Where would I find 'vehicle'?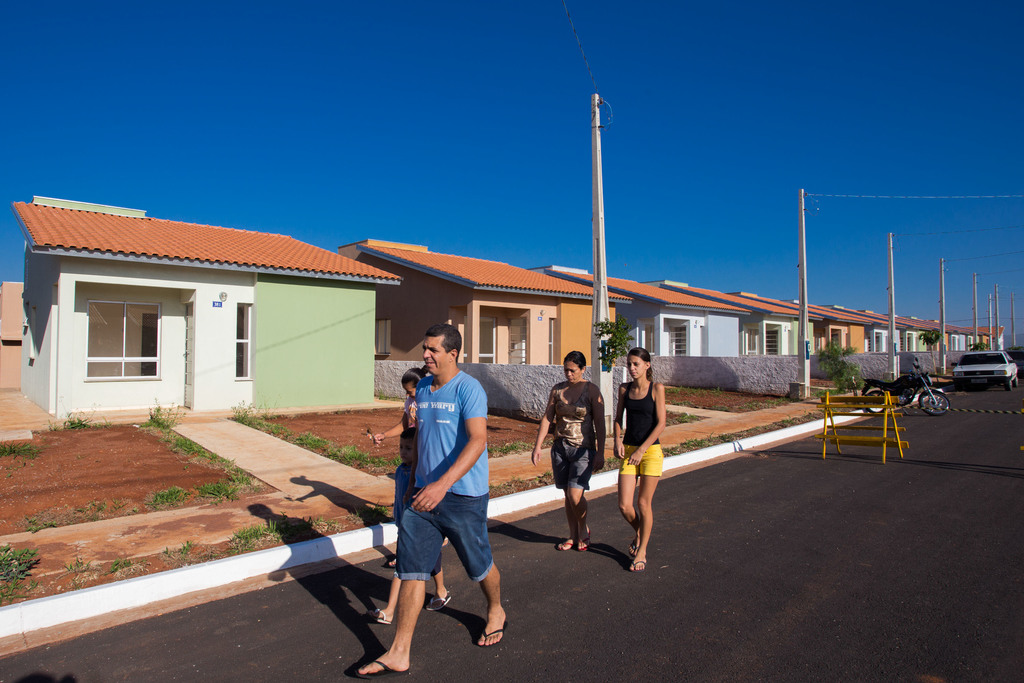
At [945, 352, 1021, 396].
